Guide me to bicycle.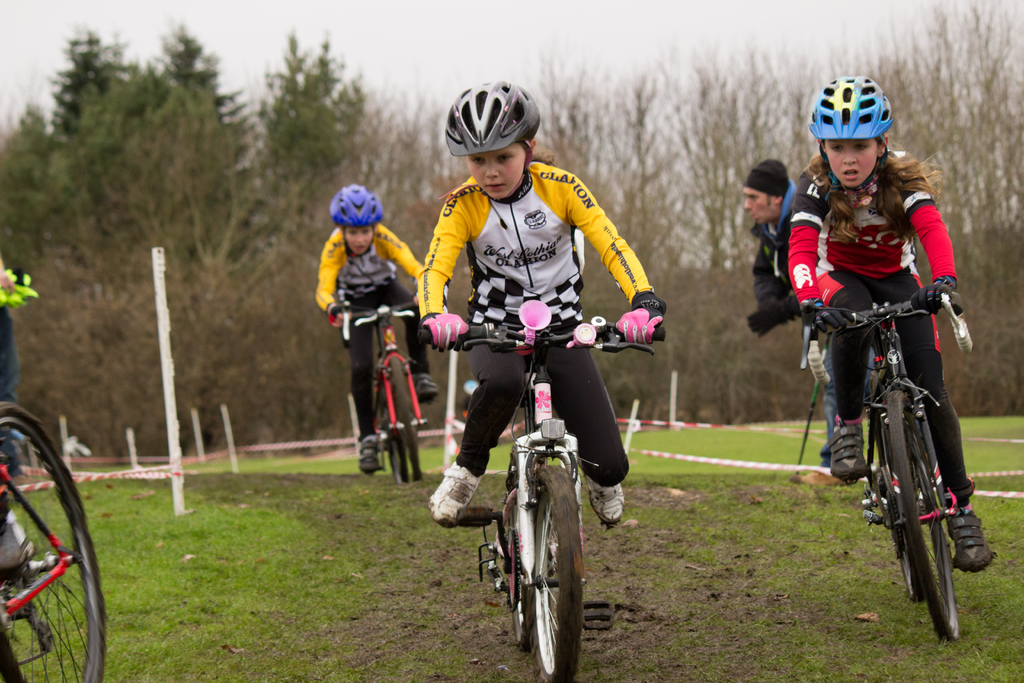
Guidance: x1=801 y1=287 x2=975 y2=645.
